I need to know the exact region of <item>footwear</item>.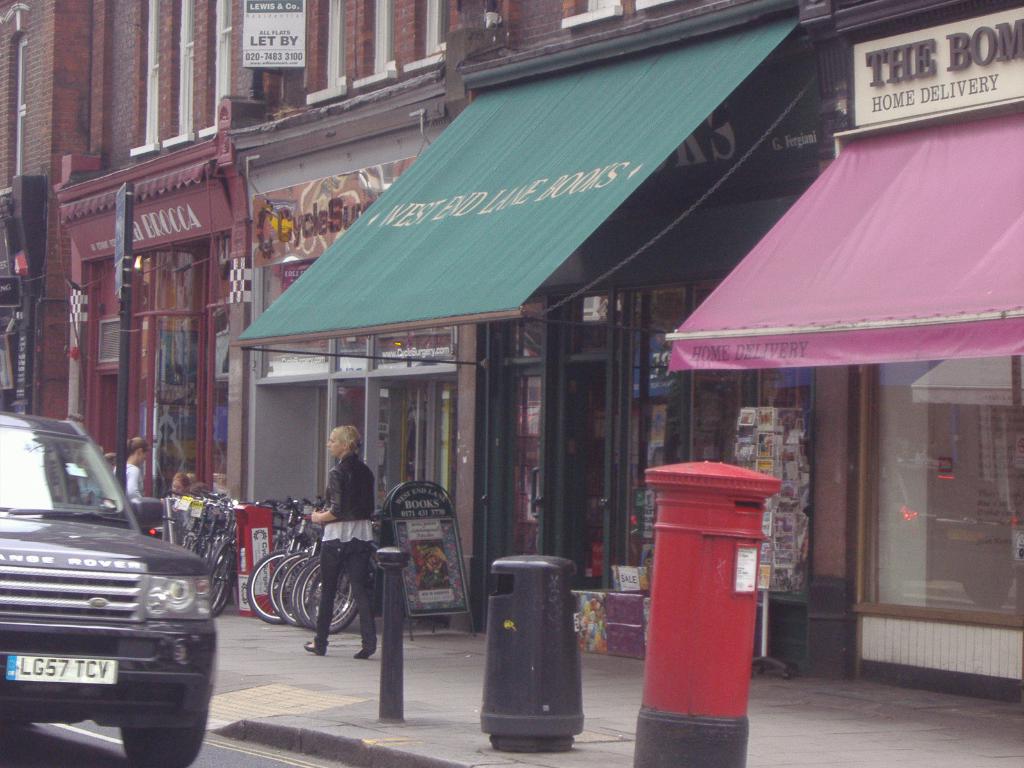
Region: select_region(351, 644, 374, 659).
